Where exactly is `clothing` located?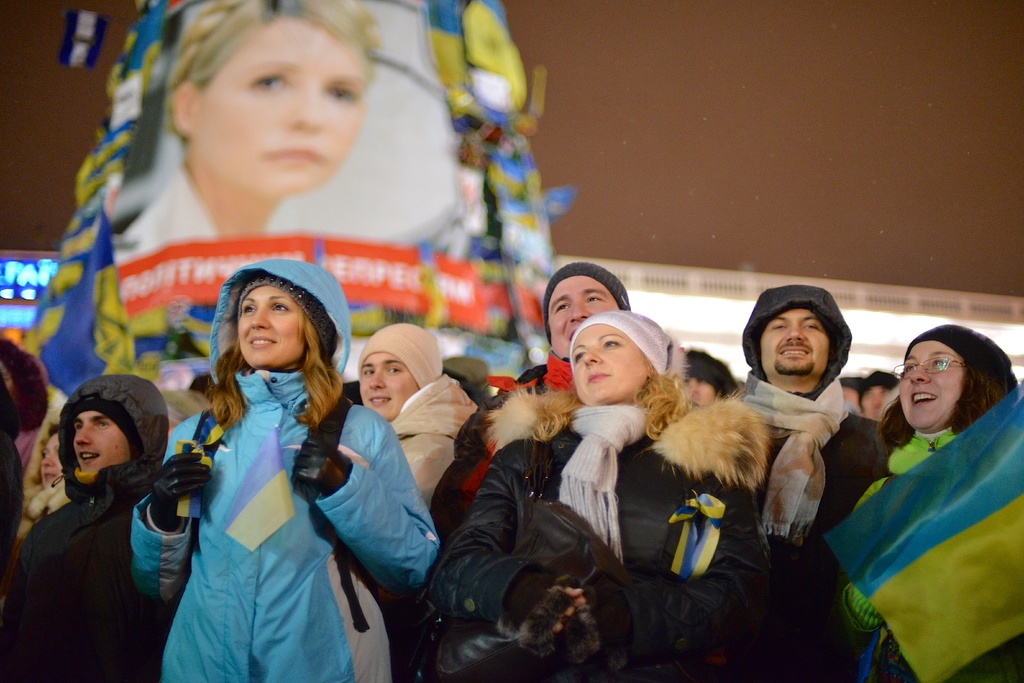
Its bounding box is region(110, 173, 216, 263).
